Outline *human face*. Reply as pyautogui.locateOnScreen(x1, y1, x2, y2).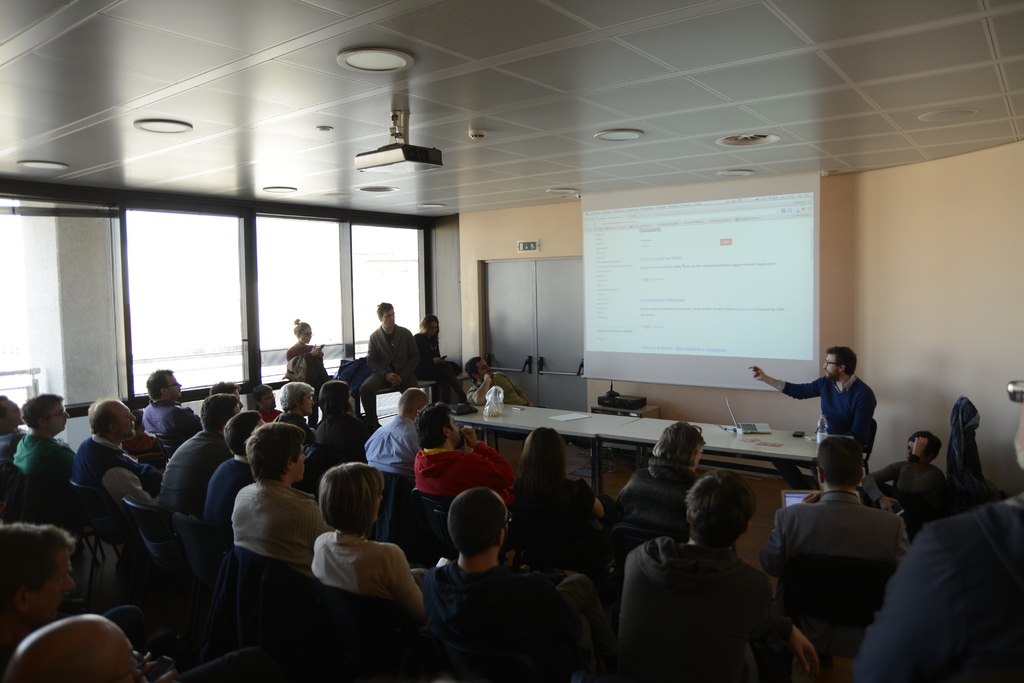
pyautogui.locateOnScreen(27, 547, 76, 622).
